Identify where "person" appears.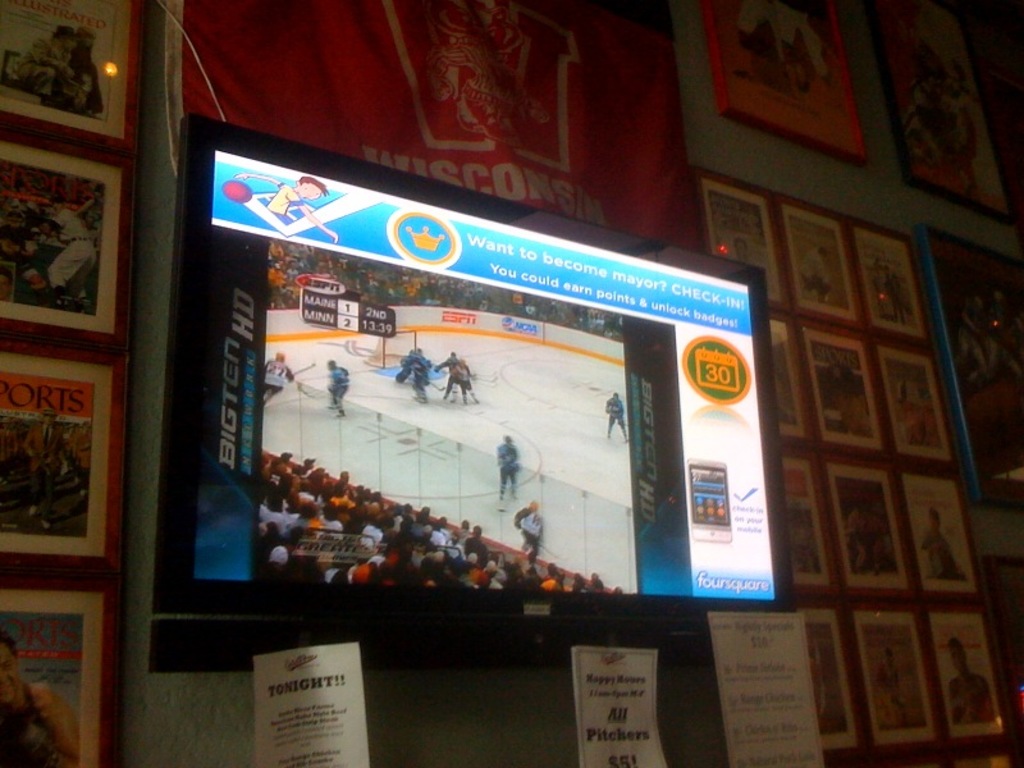
Appears at {"left": 515, "top": 495, "right": 552, "bottom": 567}.
